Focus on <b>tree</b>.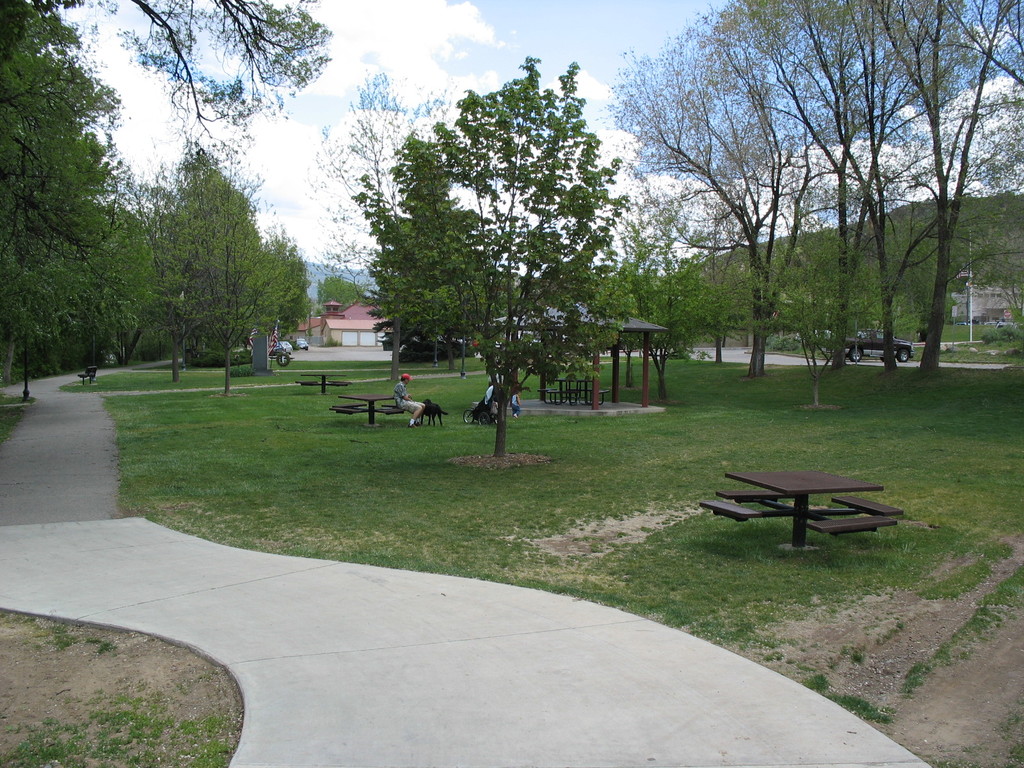
Focused at 616 5 813 402.
